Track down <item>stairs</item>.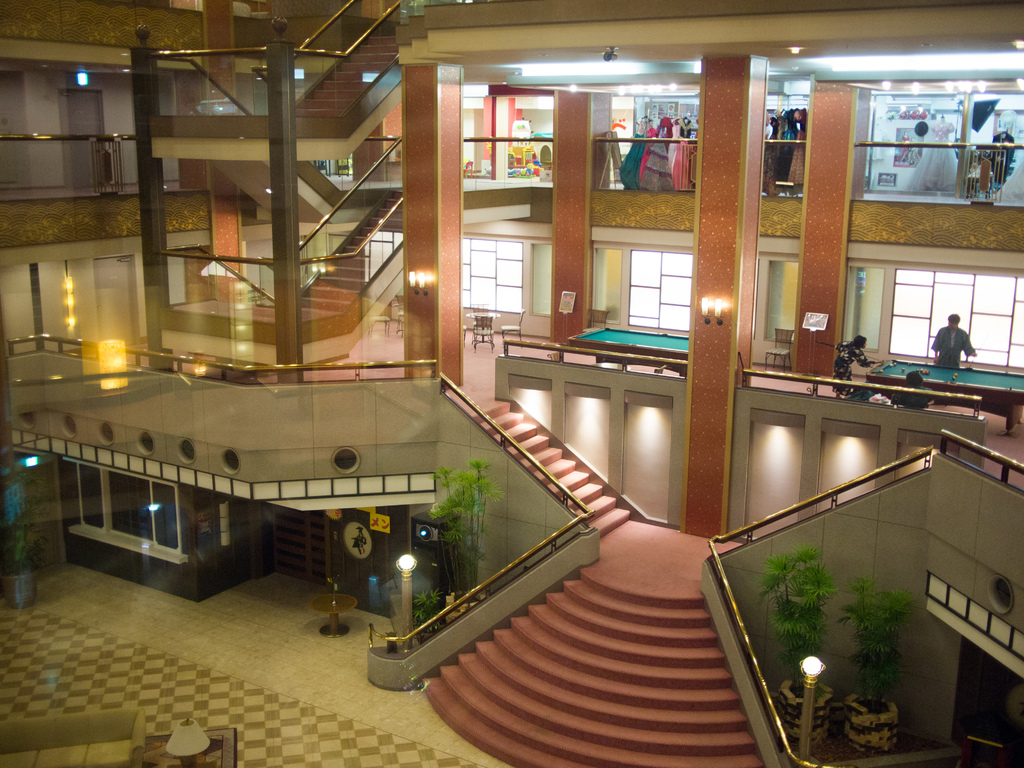
Tracked to bbox(292, 33, 400, 124).
